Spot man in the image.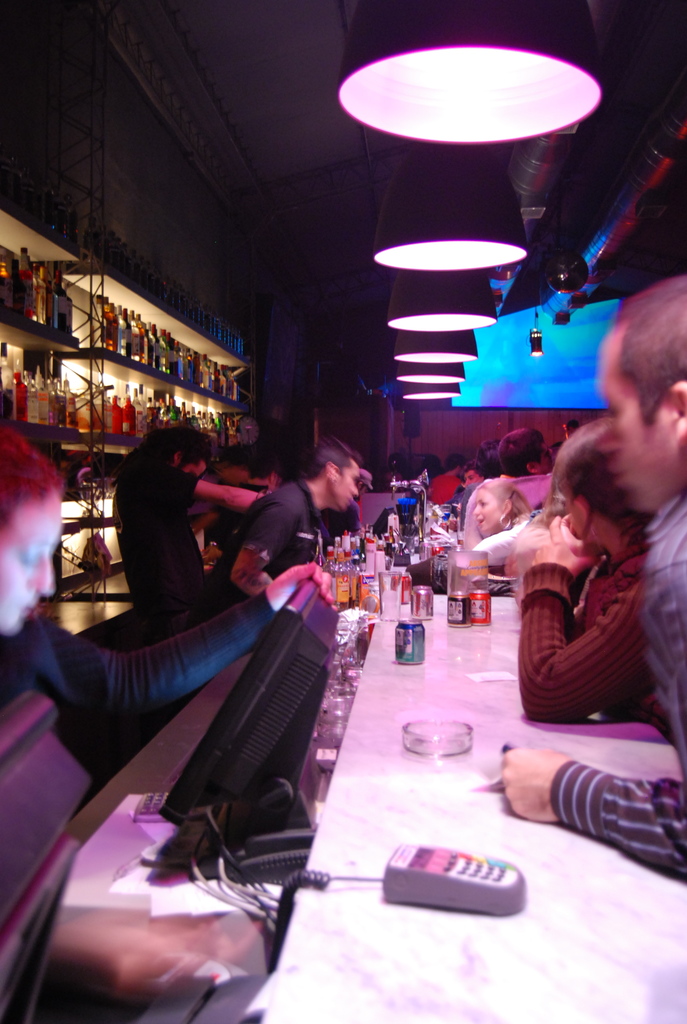
man found at [x1=203, y1=440, x2=360, y2=610].
